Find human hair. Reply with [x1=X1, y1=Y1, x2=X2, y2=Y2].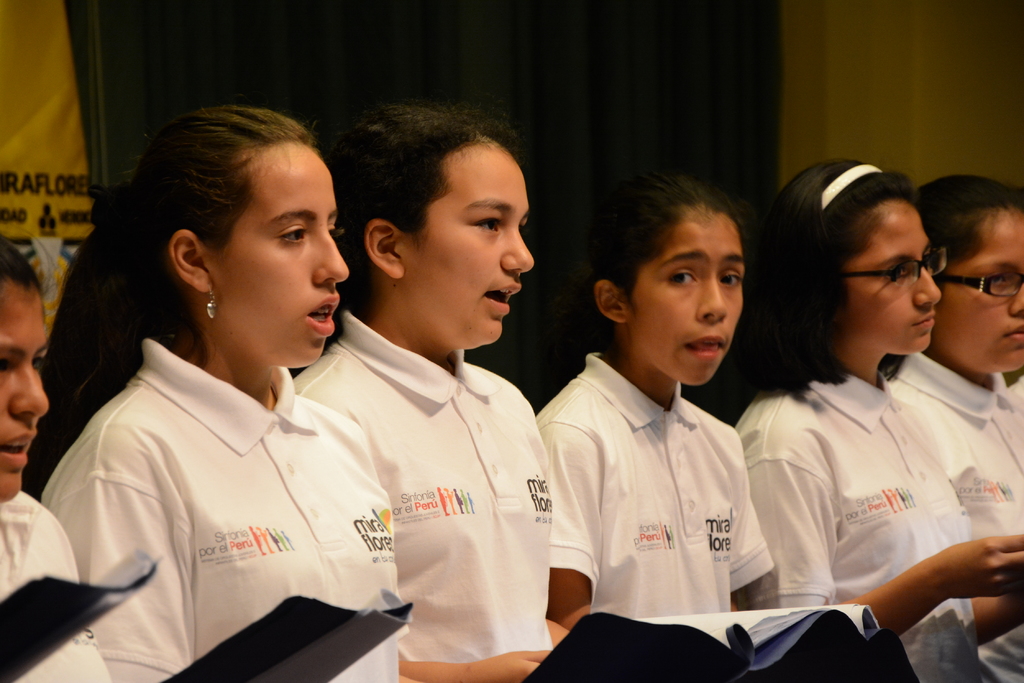
[x1=326, y1=101, x2=486, y2=236].
